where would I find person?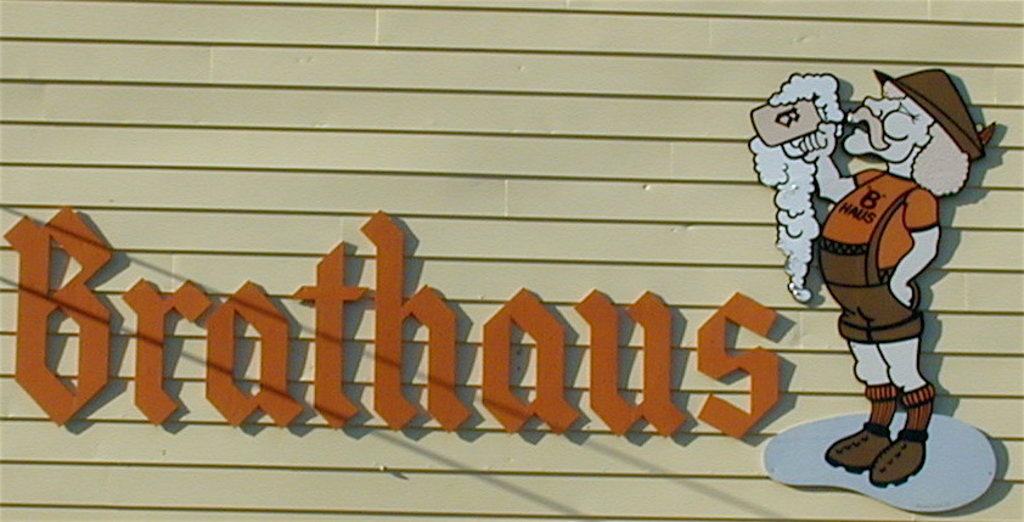
At bbox(790, 60, 997, 488).
